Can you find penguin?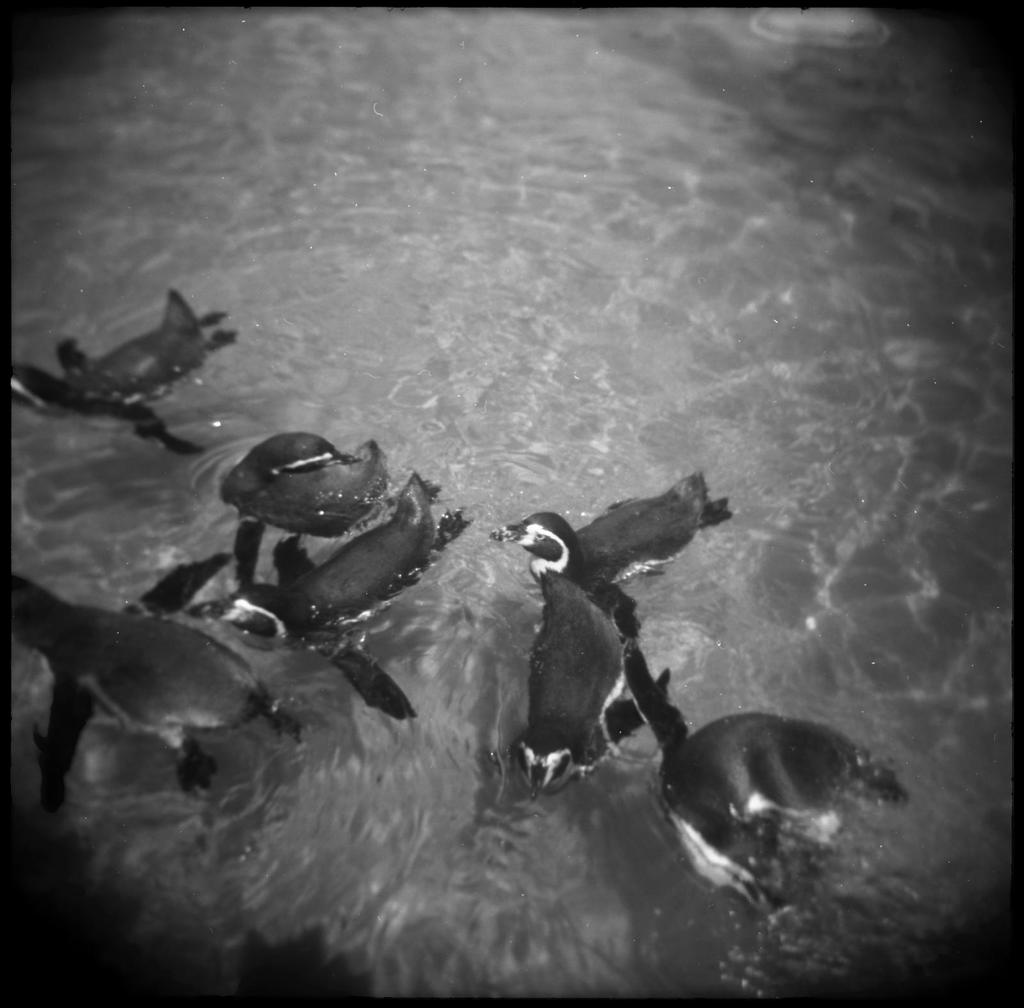
Yes, bounding box: pyautogui.locateOnScreen(218, 468, 469, 716).
